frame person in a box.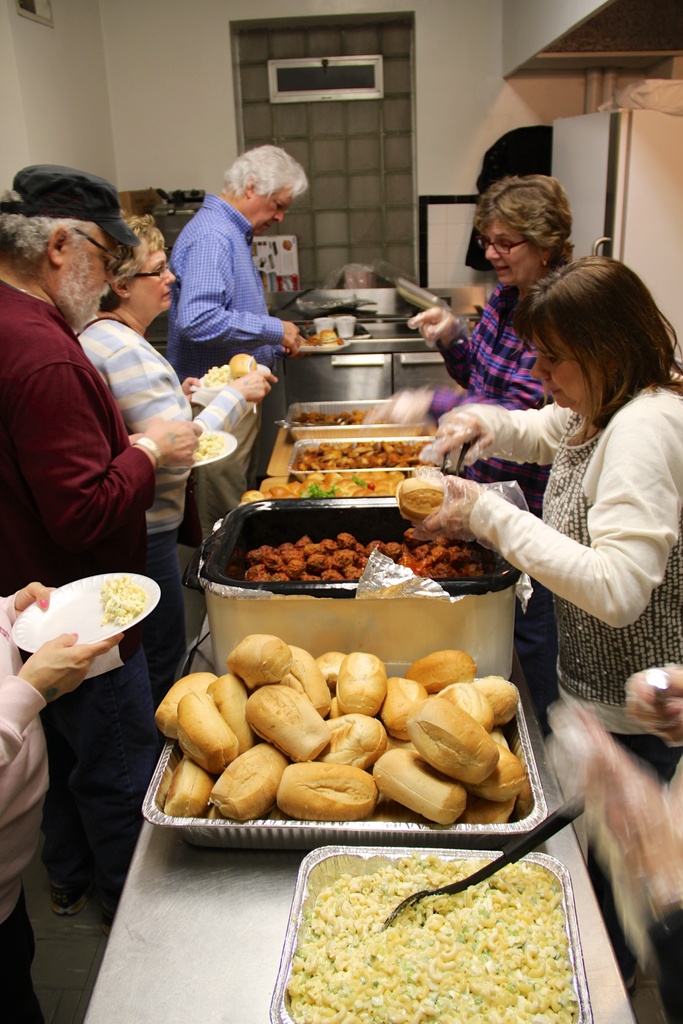
box(0, 579, 129, 1023).
